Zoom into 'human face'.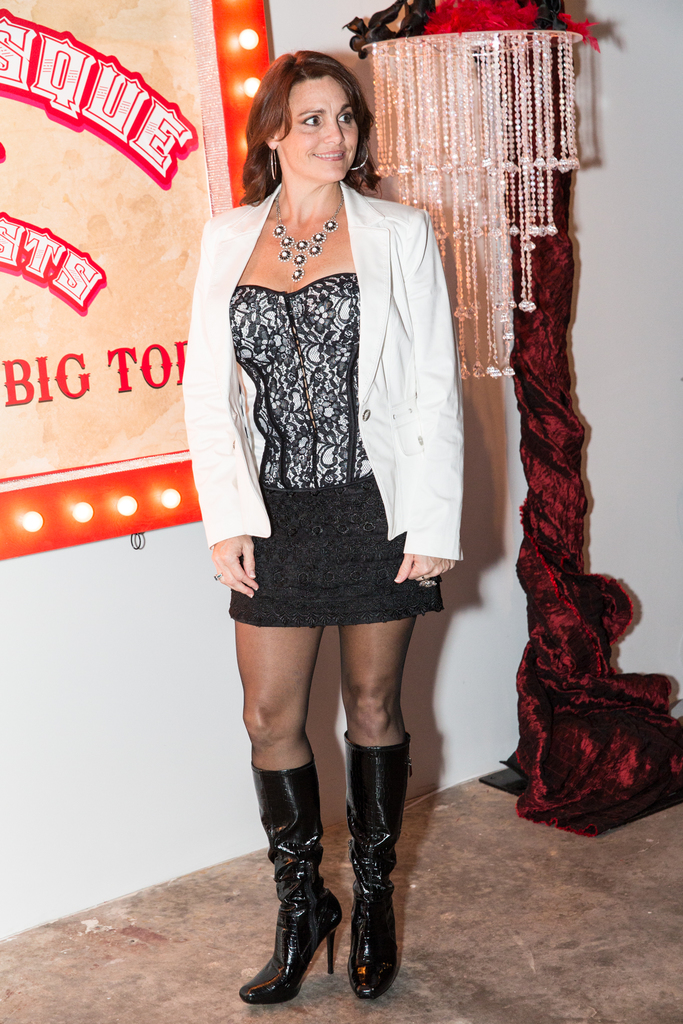
Zoom target: 278:73:365:187.
